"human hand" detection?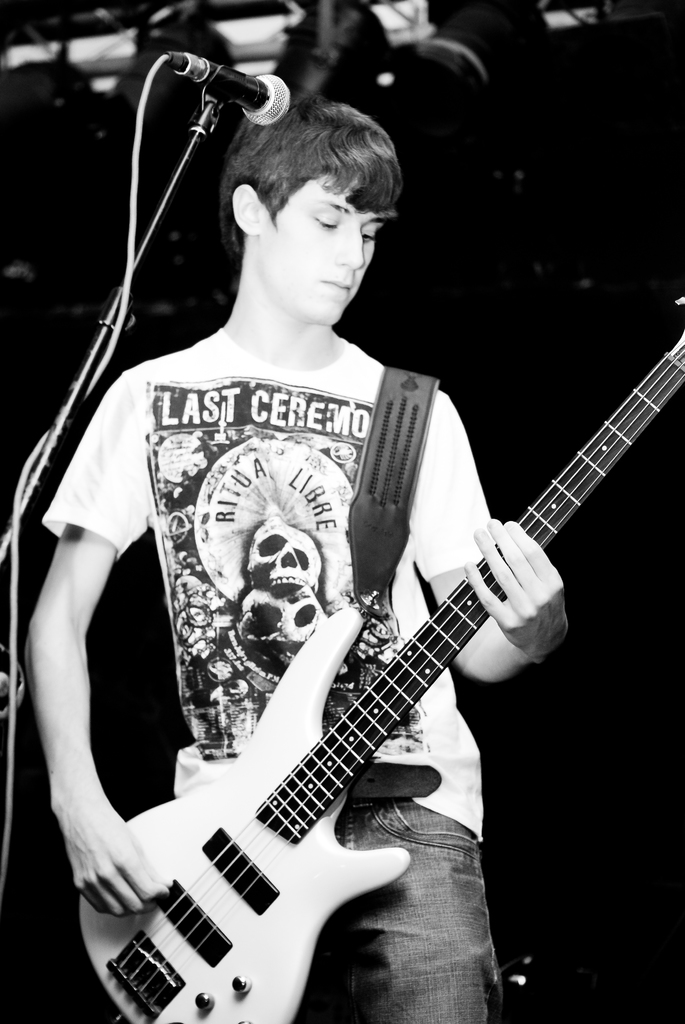
{"x1": 462, "y1": 515, "x2": 572, "y2": 666}
